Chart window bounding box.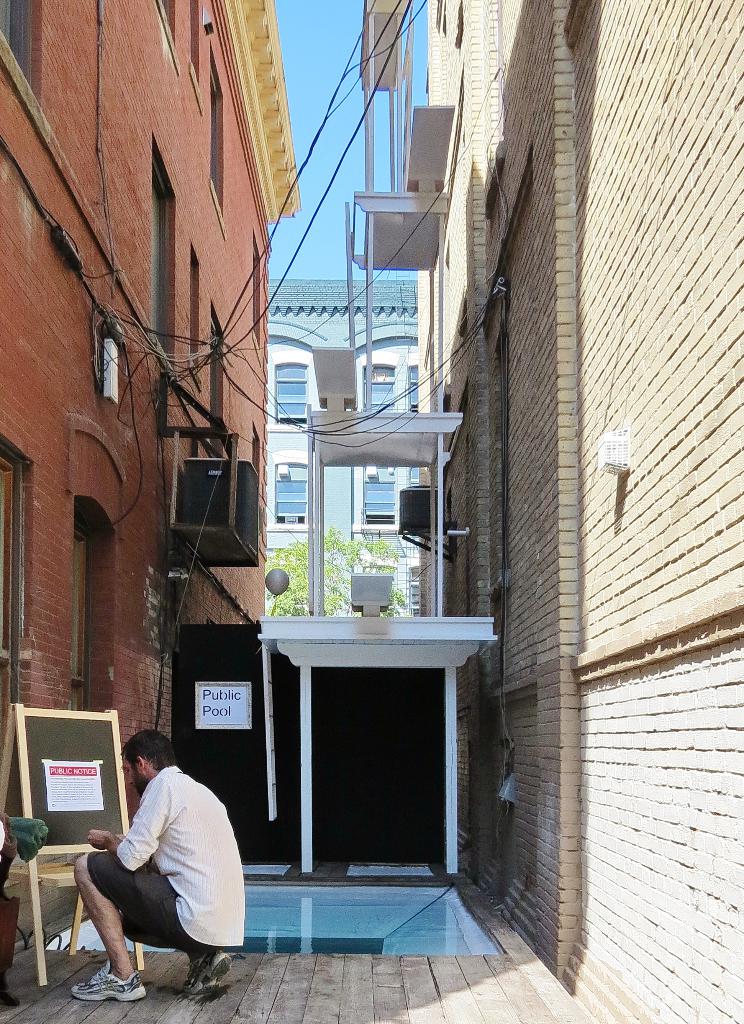
Charted: box=[204, 53, 228, 207].
